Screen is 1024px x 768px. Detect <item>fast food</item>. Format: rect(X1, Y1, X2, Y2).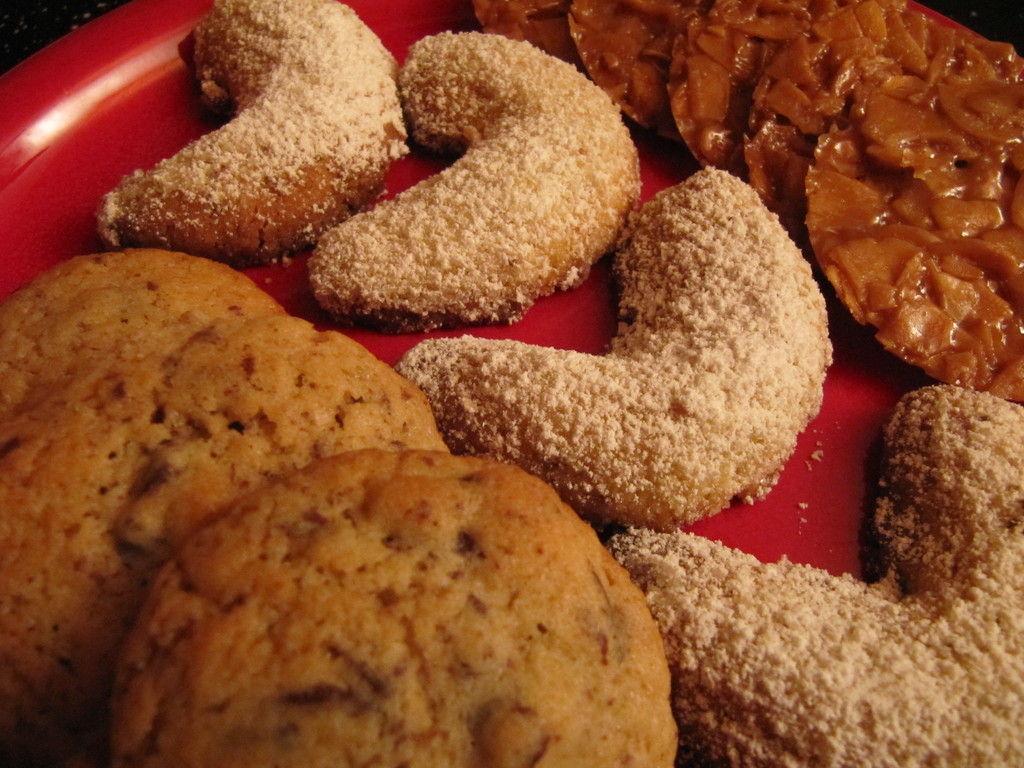
rect(609, 388, 1023, 767).
